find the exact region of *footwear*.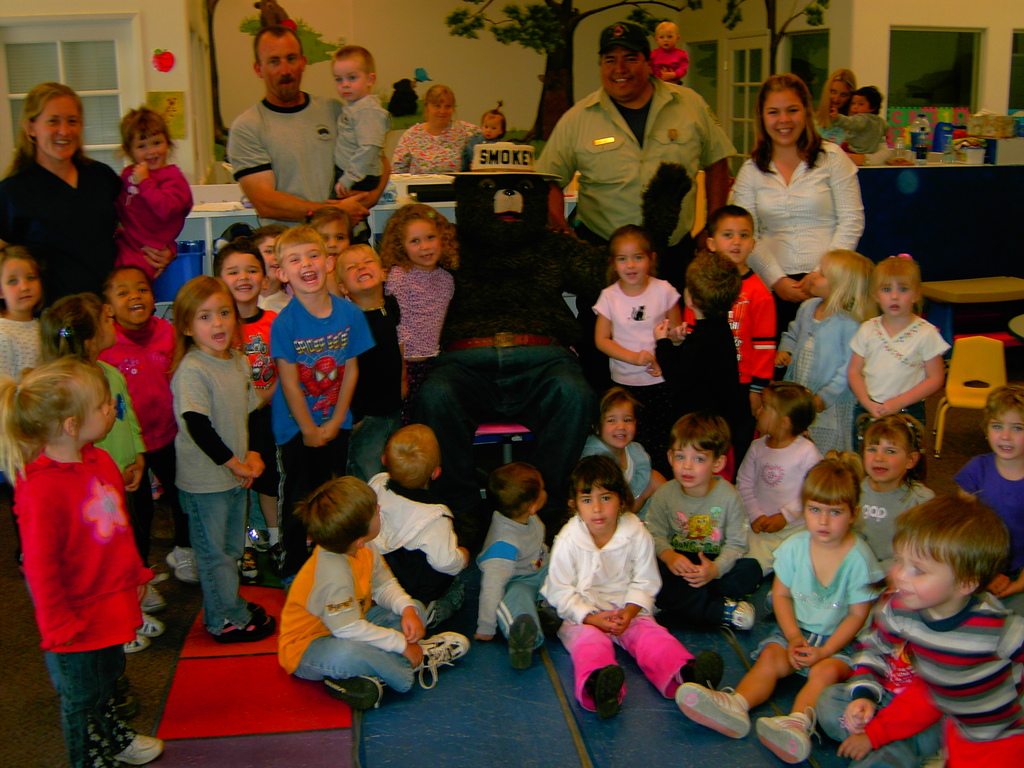
Exact region: 176,562,221,583.
